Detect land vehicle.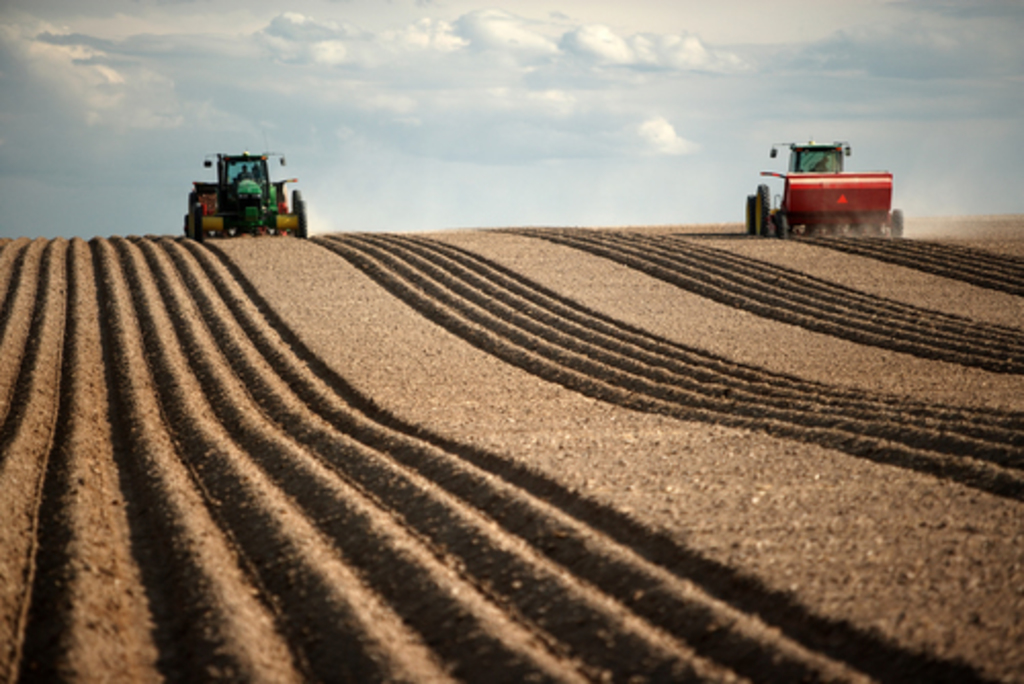
Detected at detection(180, 152, 311, 244).
